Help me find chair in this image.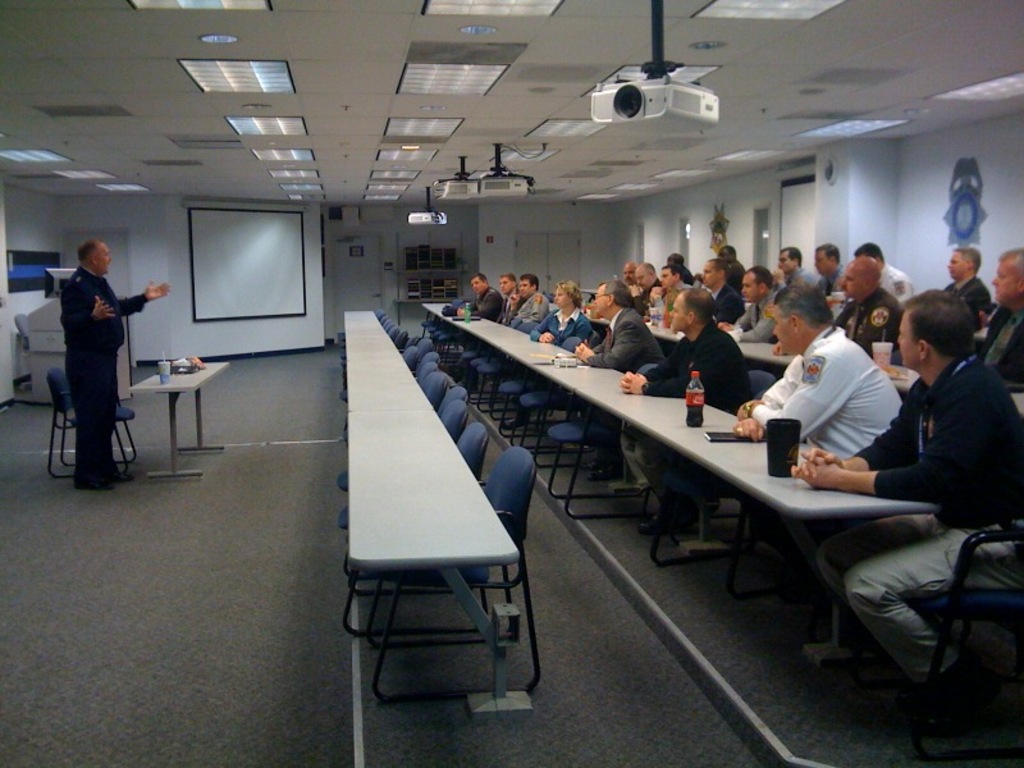
Found it: bbox=(879, 527, 1023, 767).
